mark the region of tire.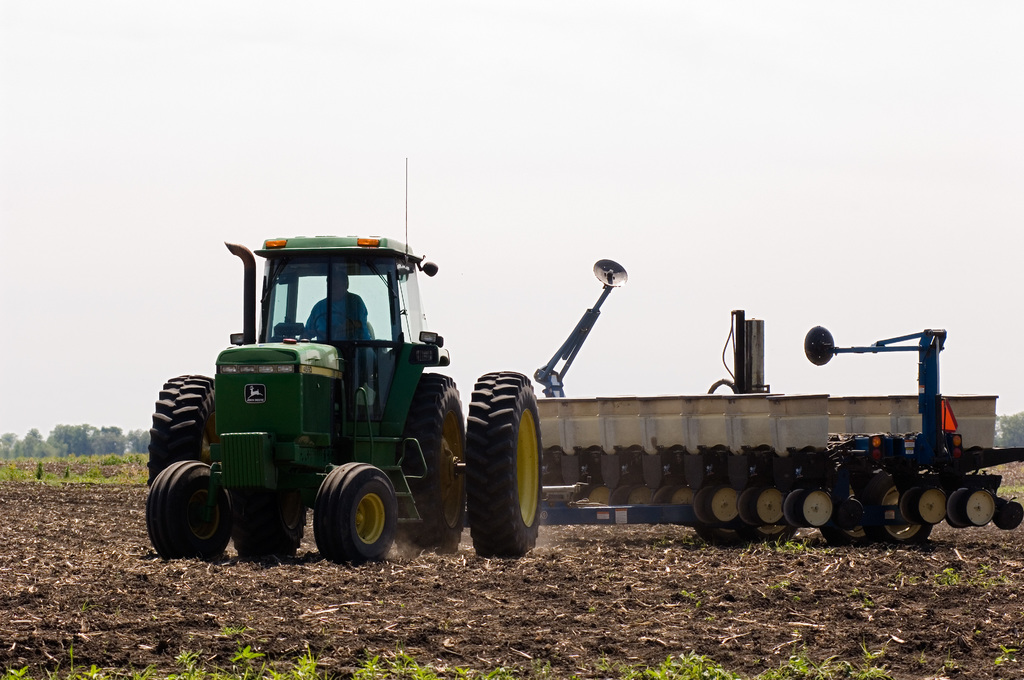
Region: <box>309,457,395,562</box>.
